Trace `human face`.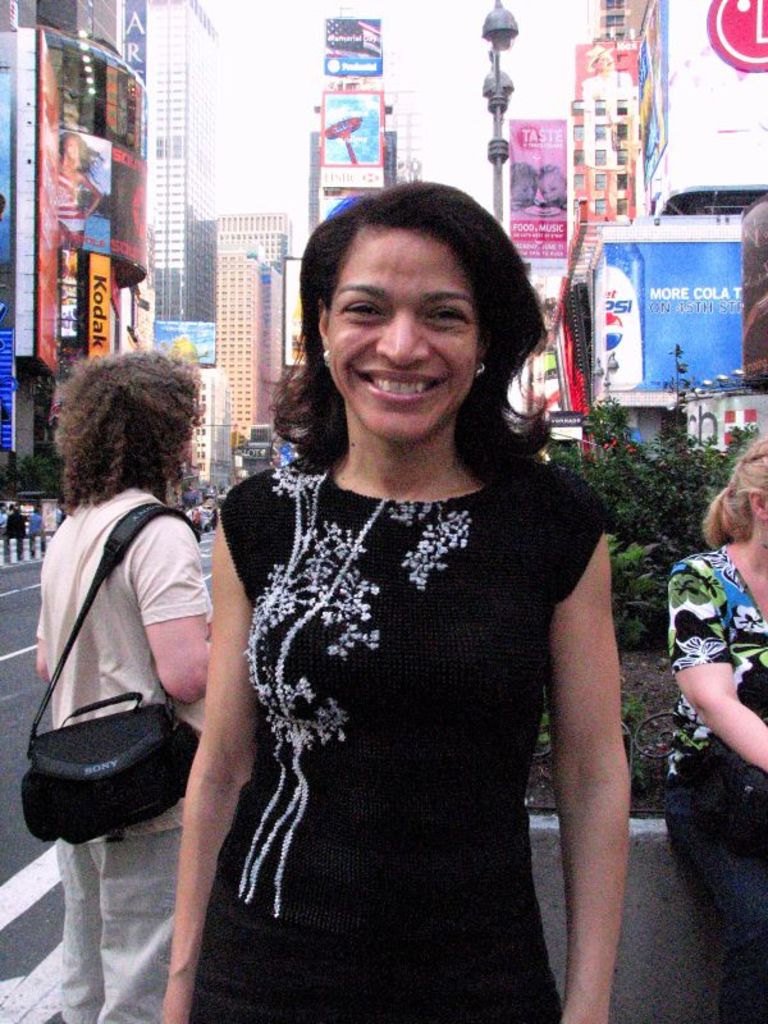
Traced to bbox(323, 227, 485, 439).
